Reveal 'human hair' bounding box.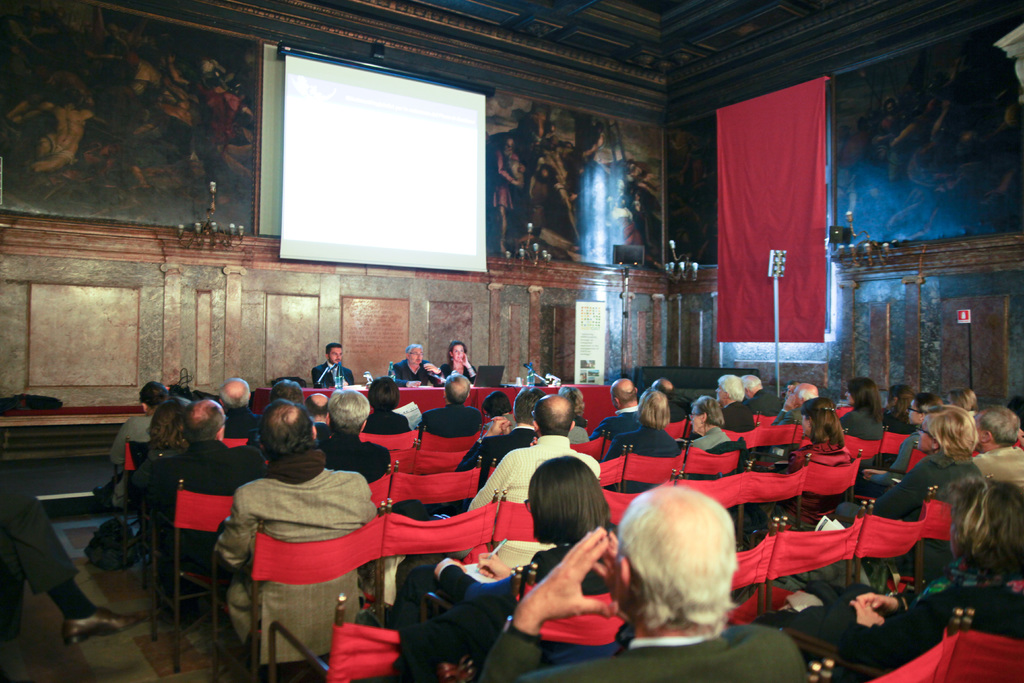
Revealed: region(719, 372, 746, 401).
